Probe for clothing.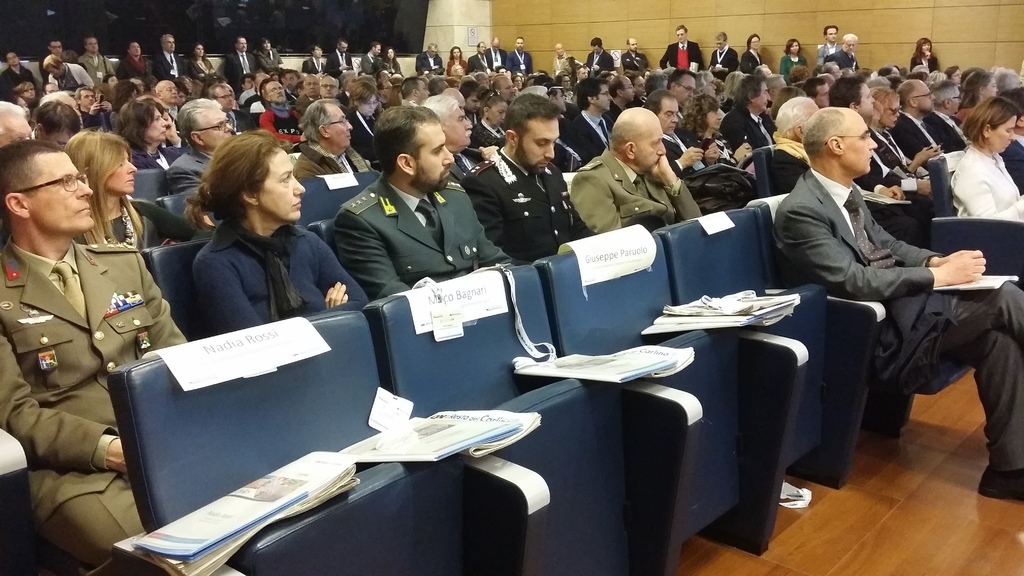
Probe result: bbox=(114, 196, 198, 257).
